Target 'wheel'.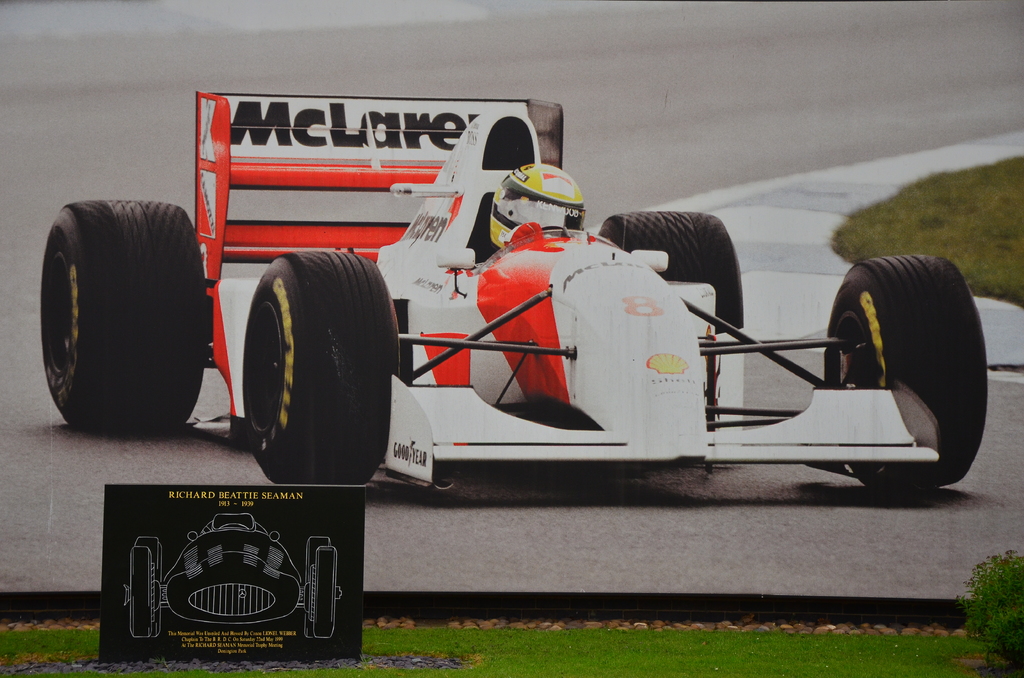
Target region: <box>821,259,988,501</box>.
